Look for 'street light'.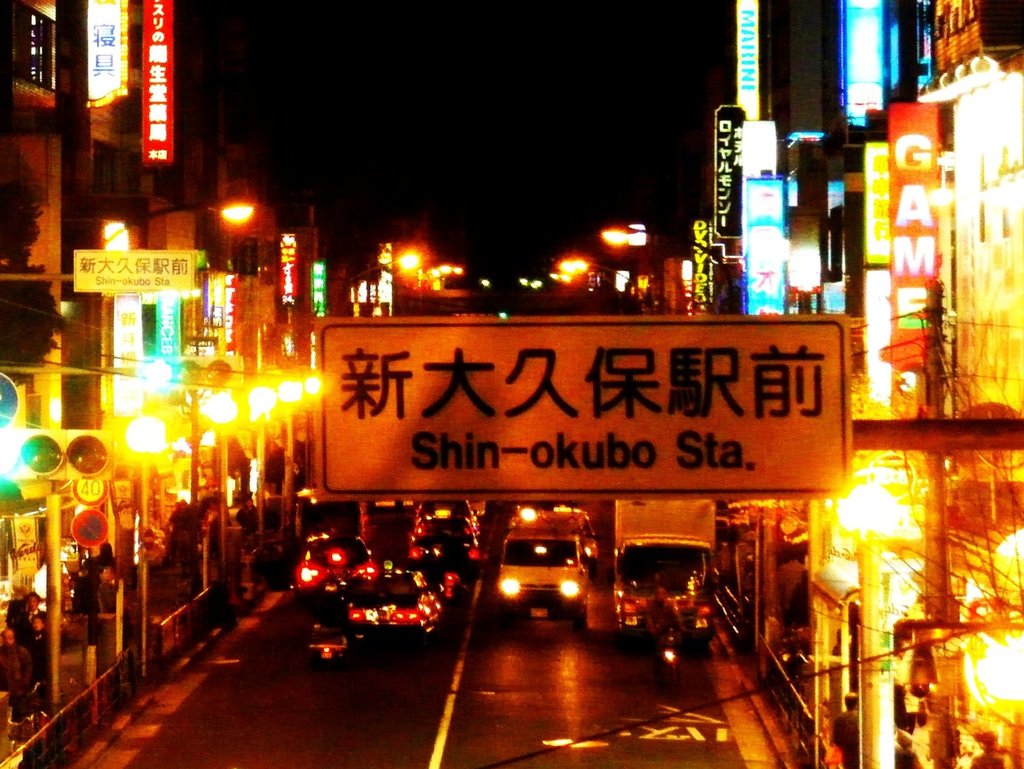
Found: x1=552 y1=256 x2=643 y2=292.
